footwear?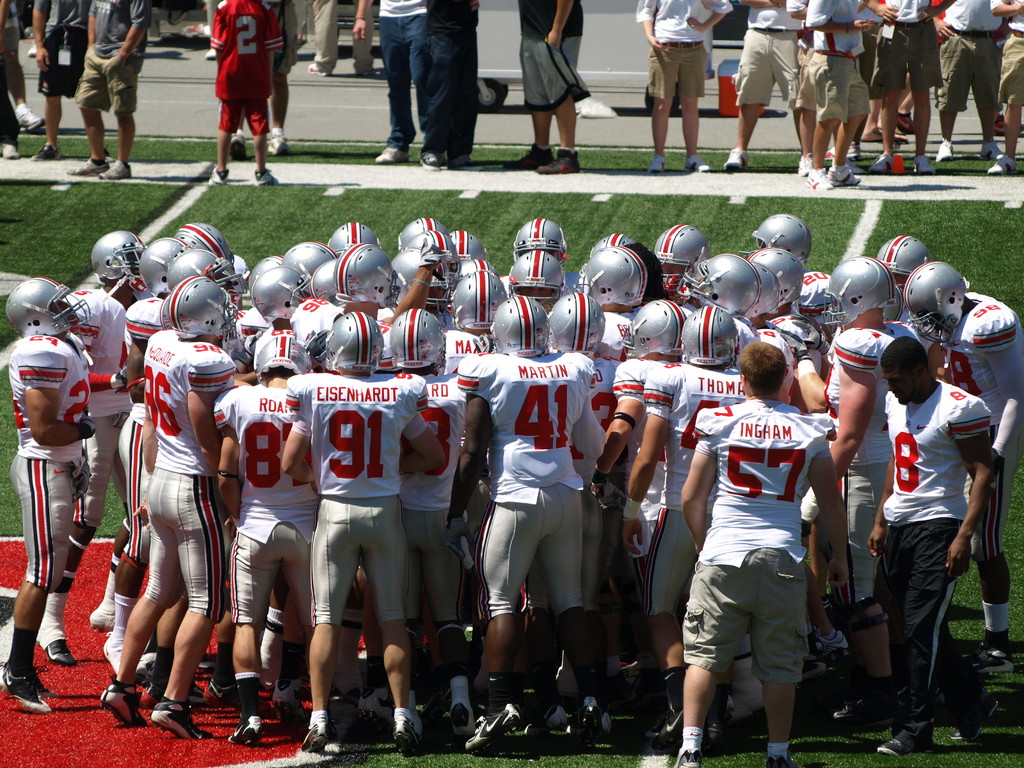
Rect(417, 144, 444, 173)
